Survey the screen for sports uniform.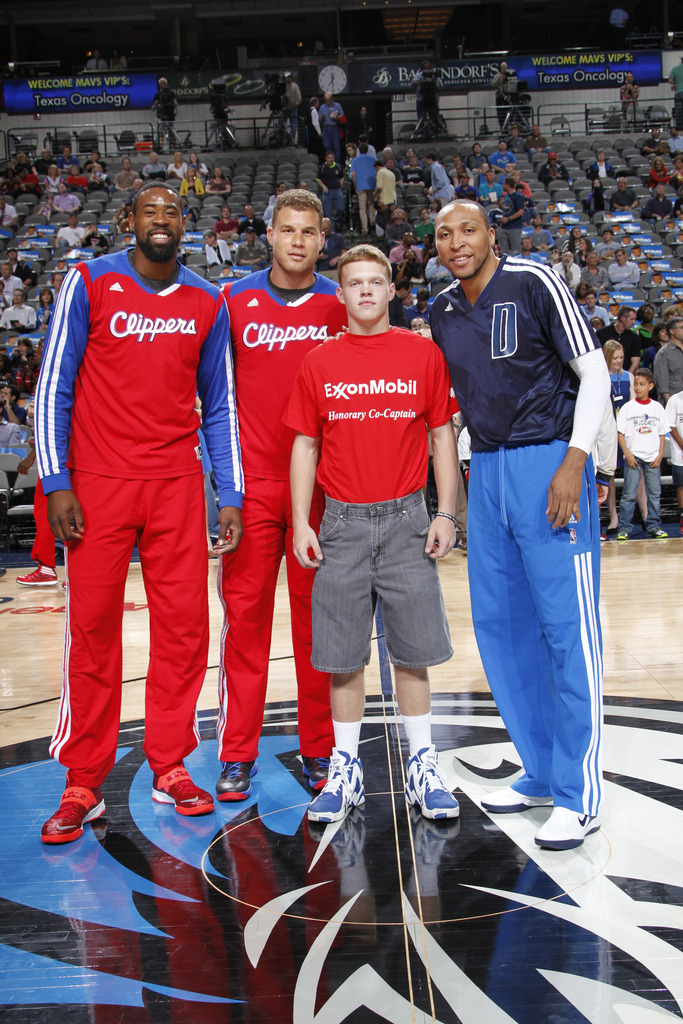
Survey found: 217, 267, 347, 801.
